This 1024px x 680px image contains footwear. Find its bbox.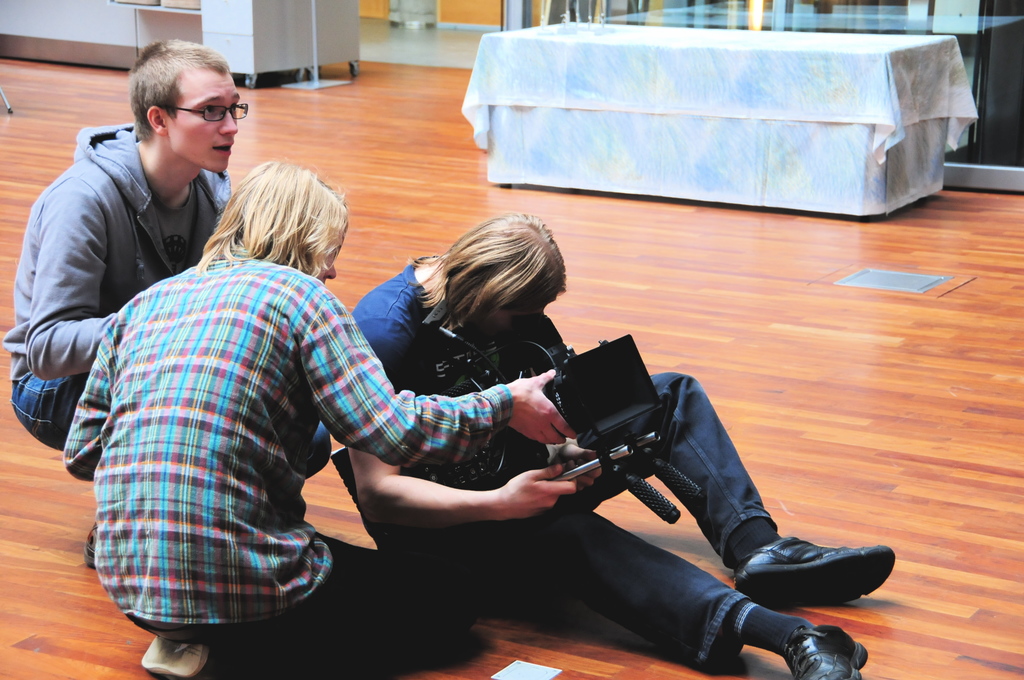
l=733, t=535, r=898, b=605.
